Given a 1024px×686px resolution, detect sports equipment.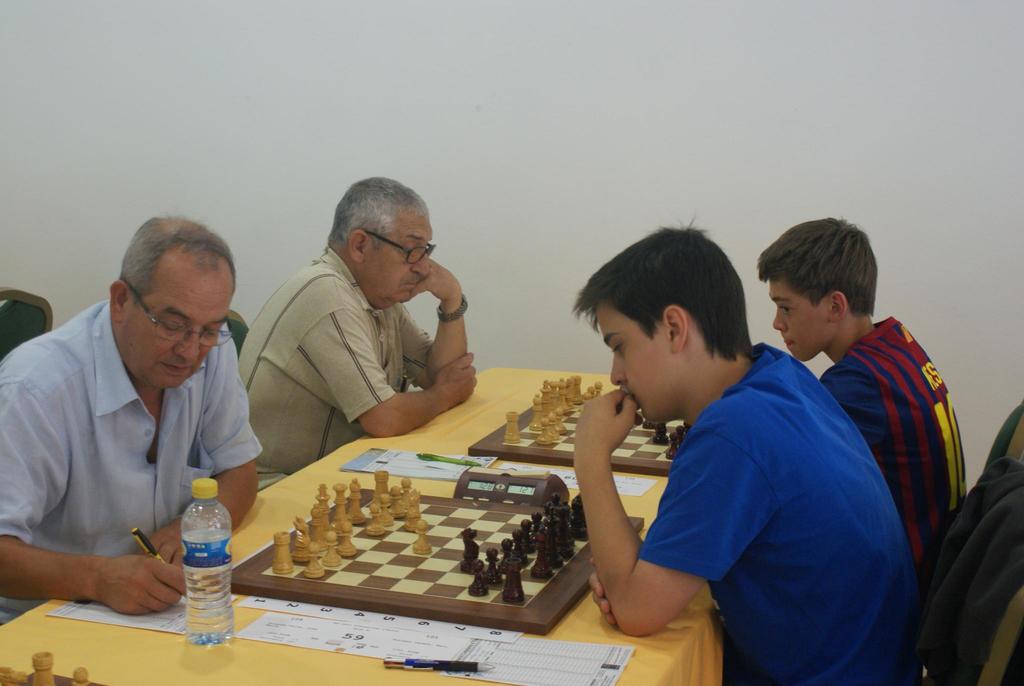
detection(28, 648, 53, 685).
